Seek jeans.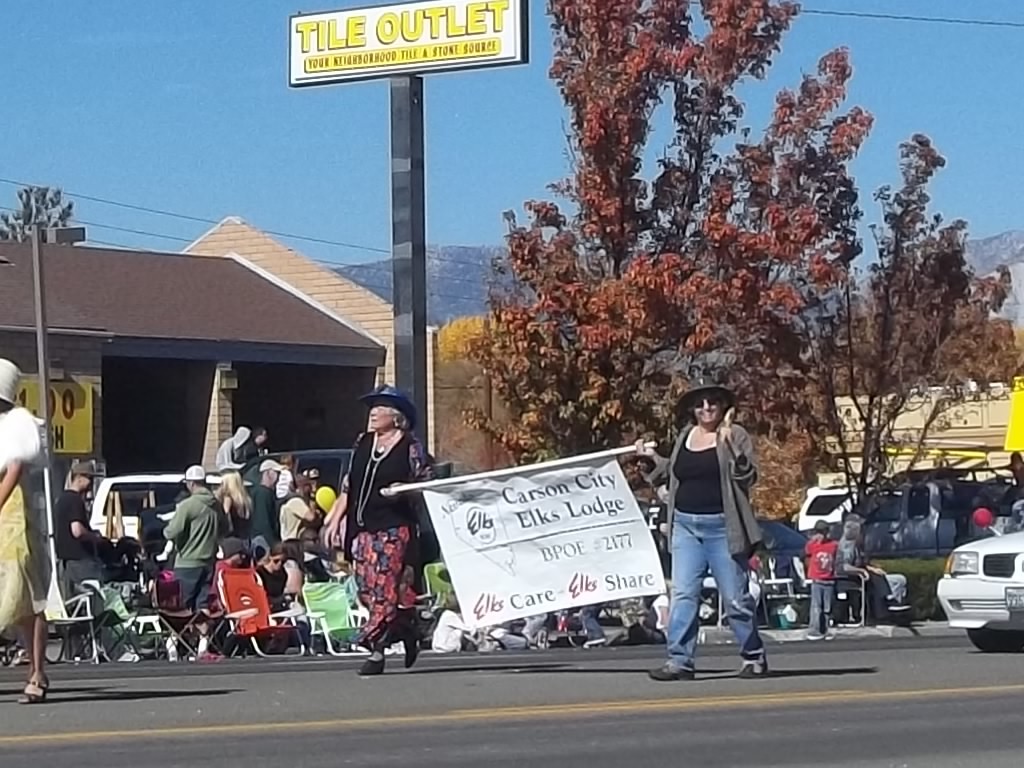
l=809, t=585, r=835, b=637.
